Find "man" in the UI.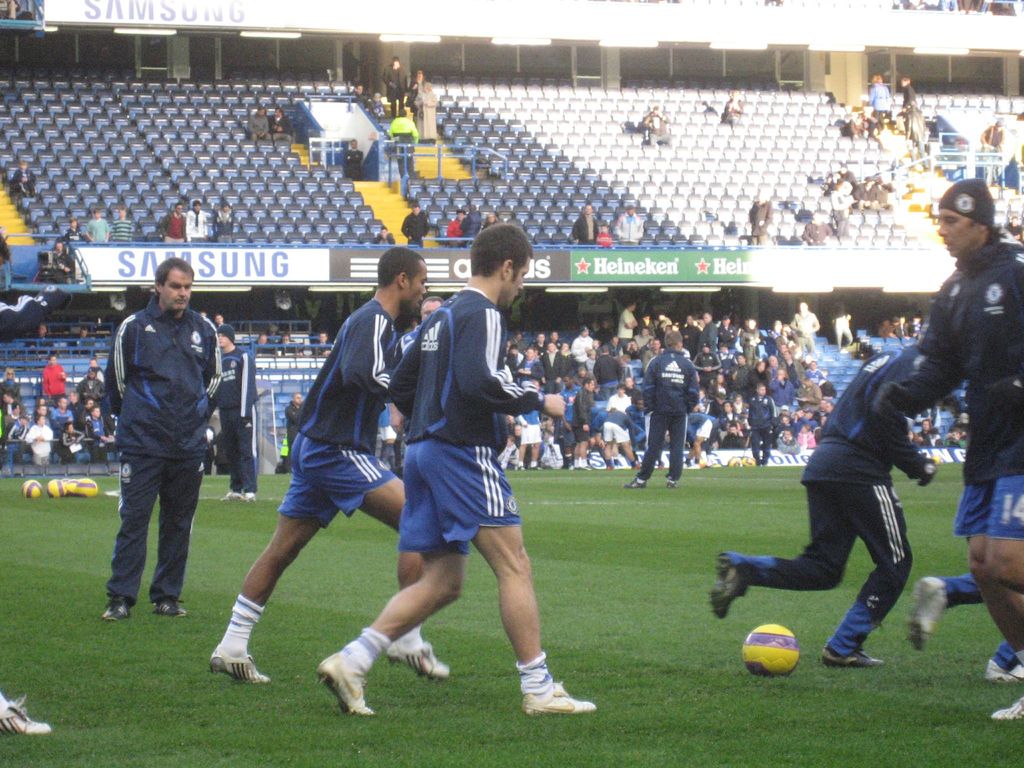
UI element at BBox(717, 328, 961, 664).
